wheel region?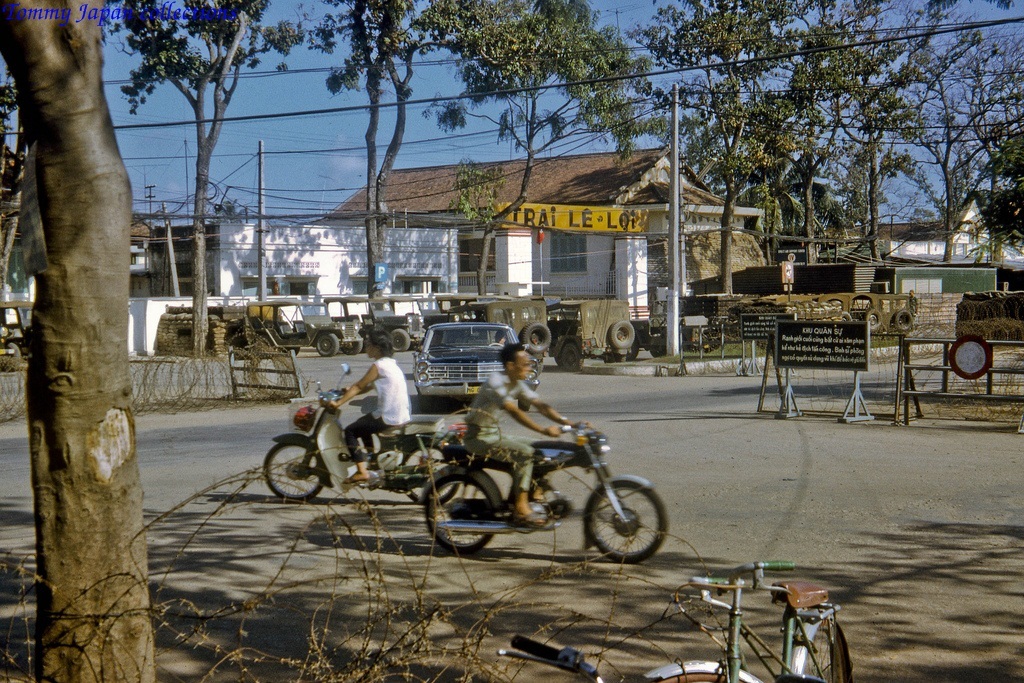
region(561, 342, 581, 368)
